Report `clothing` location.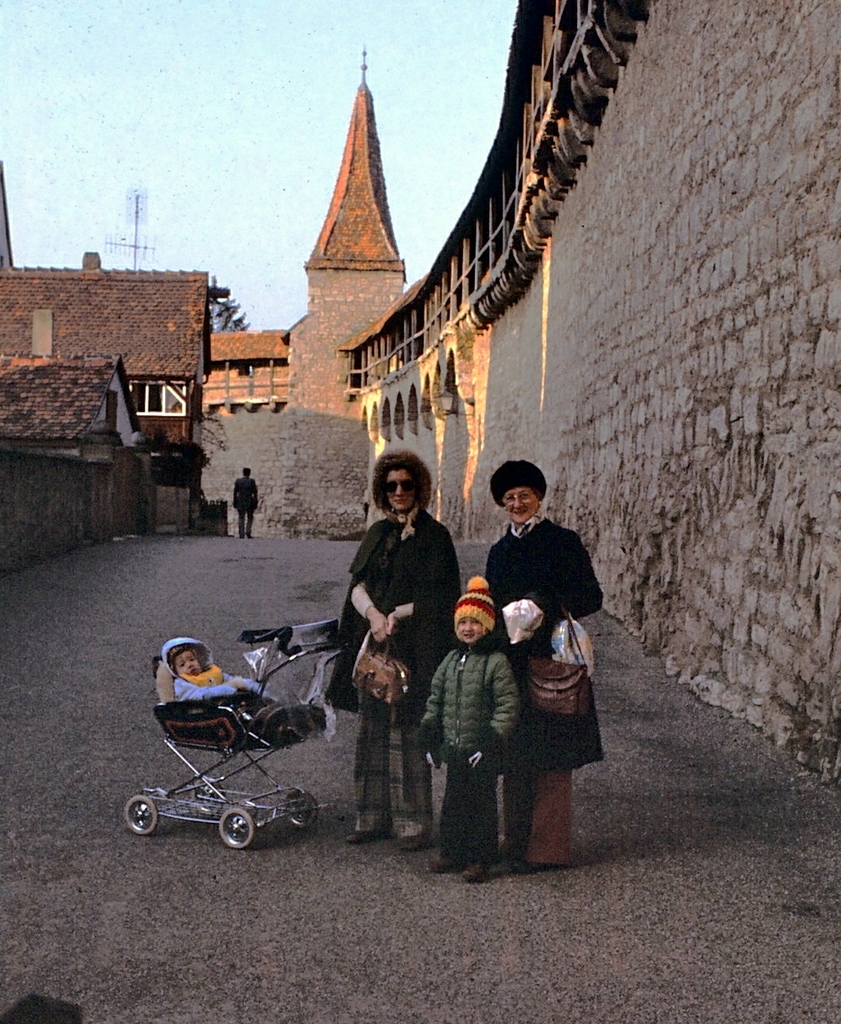
Report: [485,517,605,658].
